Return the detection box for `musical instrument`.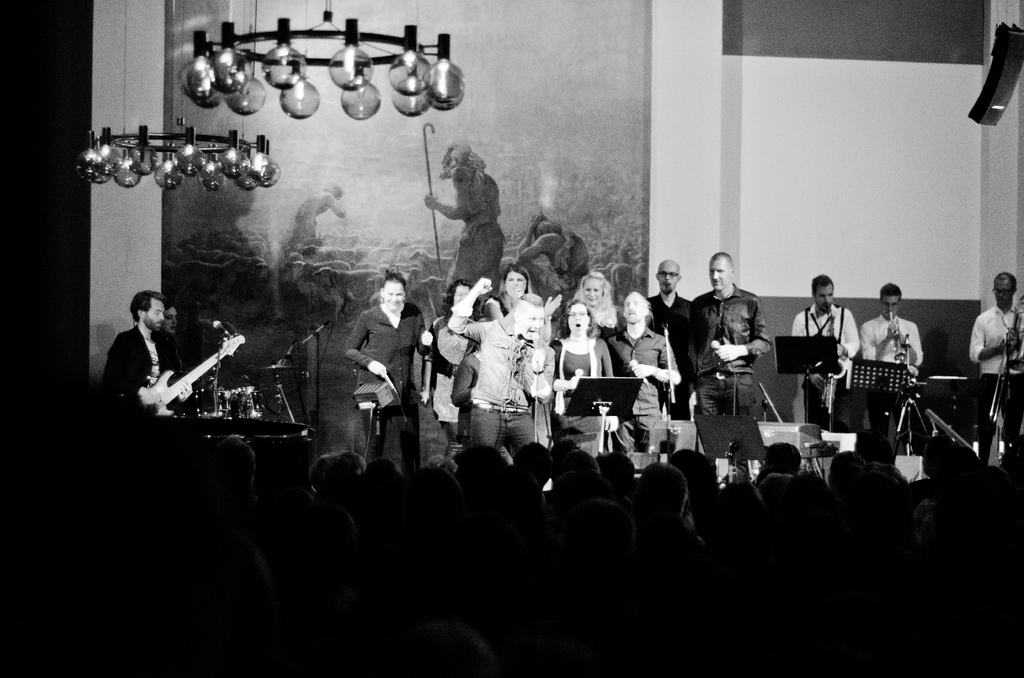
(984,298,1023,424).
